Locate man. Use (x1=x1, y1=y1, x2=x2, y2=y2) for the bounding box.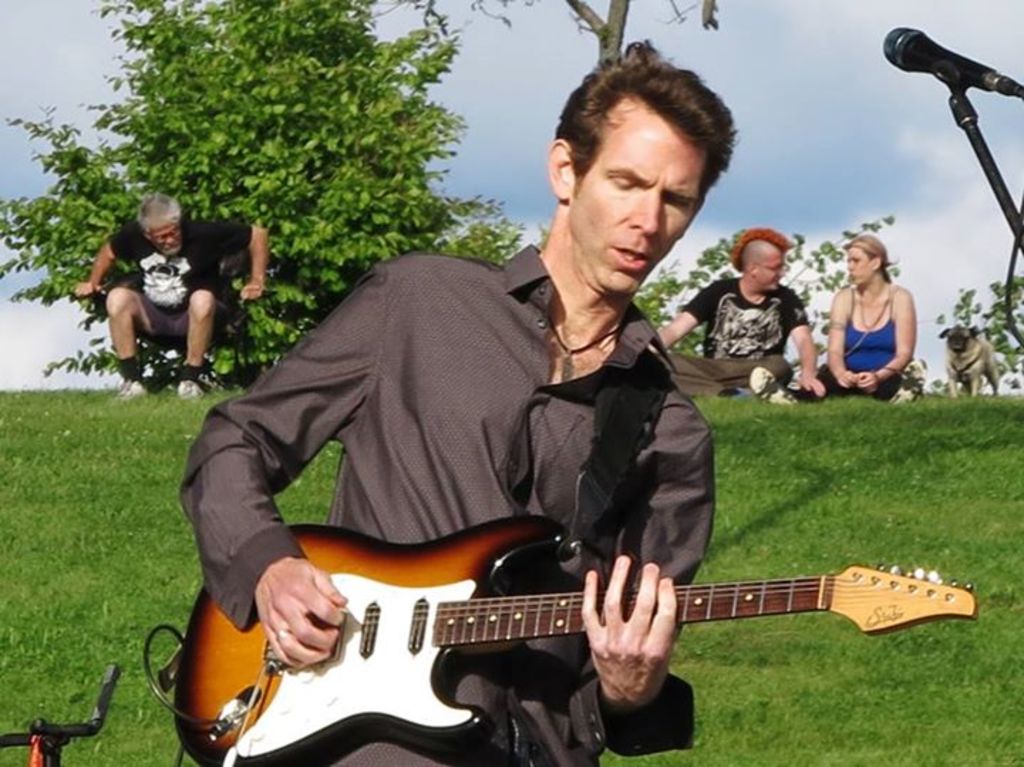
(x1=174, y1=37, x2=737, y2=766).
